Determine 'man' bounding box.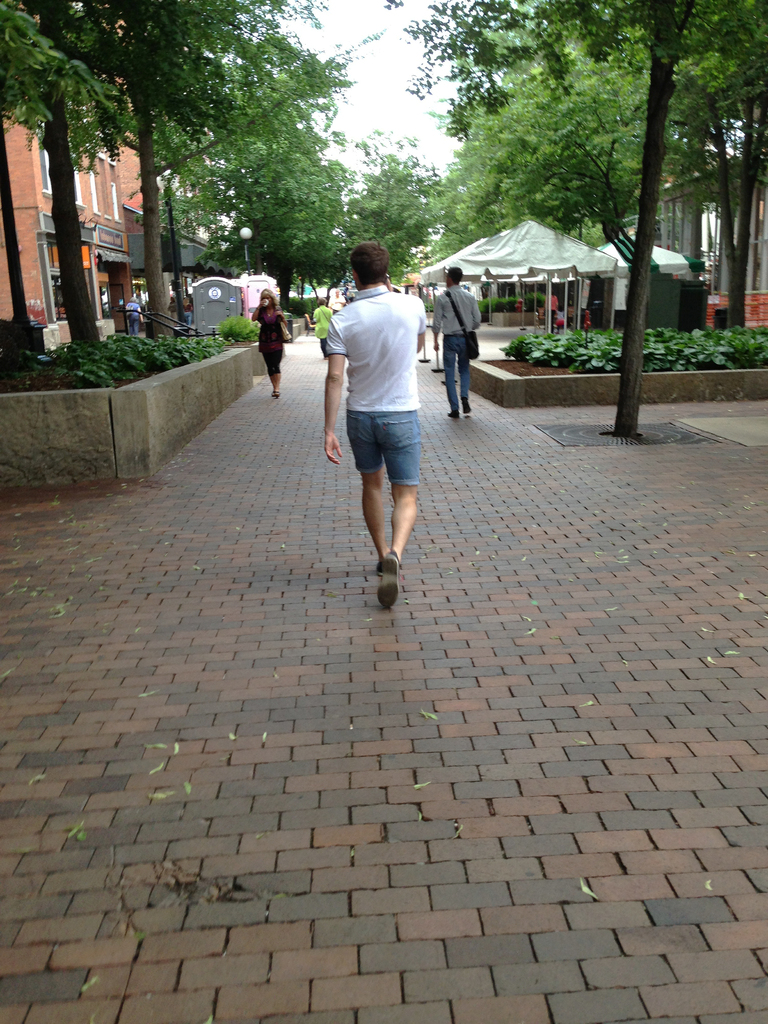
Determined: bbox=(429, 268, 482, 418).
